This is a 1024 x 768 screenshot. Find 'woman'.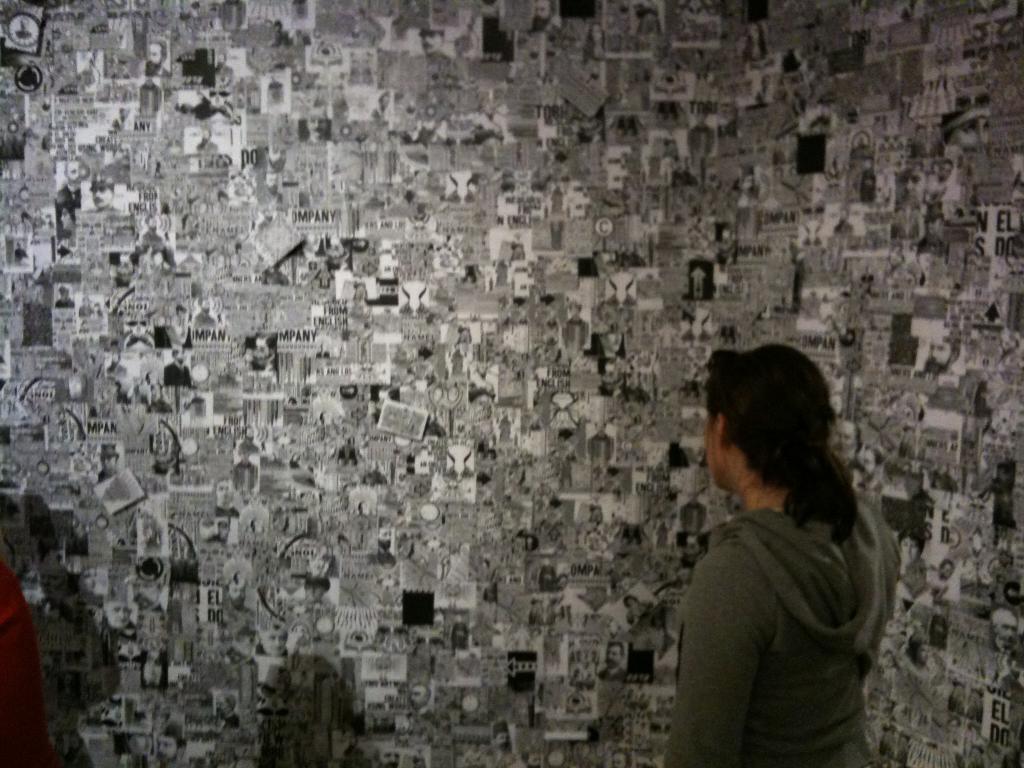
Bounding box: [644, 328, 881, 767].
